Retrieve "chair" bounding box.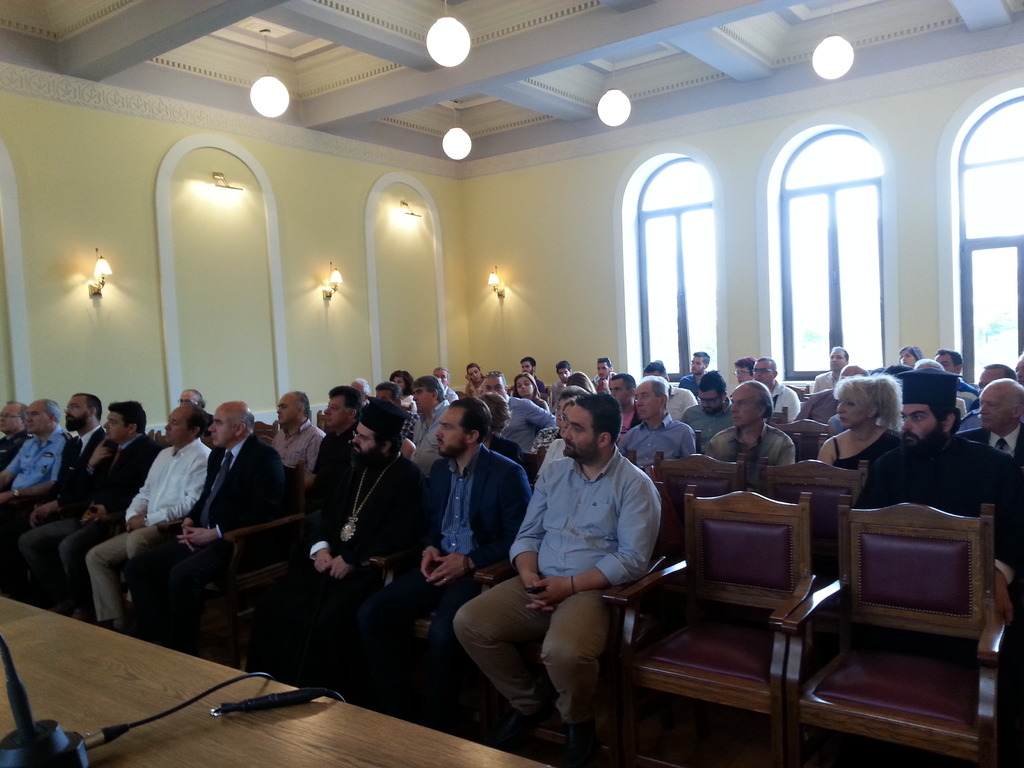
Bounding box: rect(772, 481, 1000, 755).
